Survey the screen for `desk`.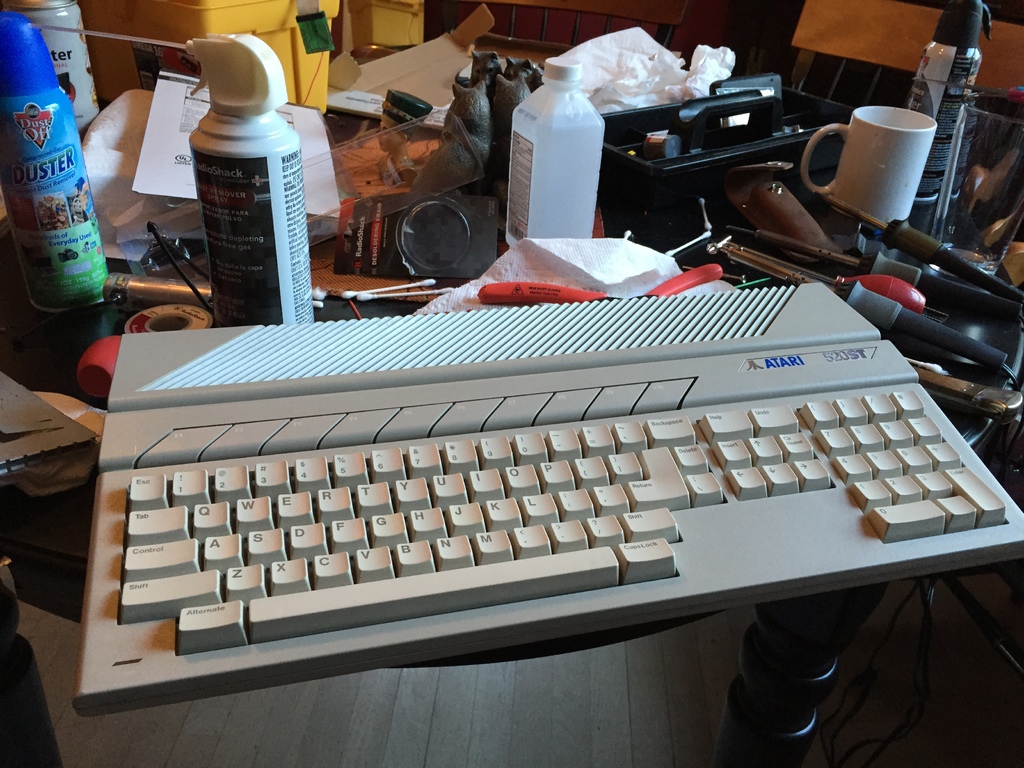
Survey found: [0,86,1023,669].
